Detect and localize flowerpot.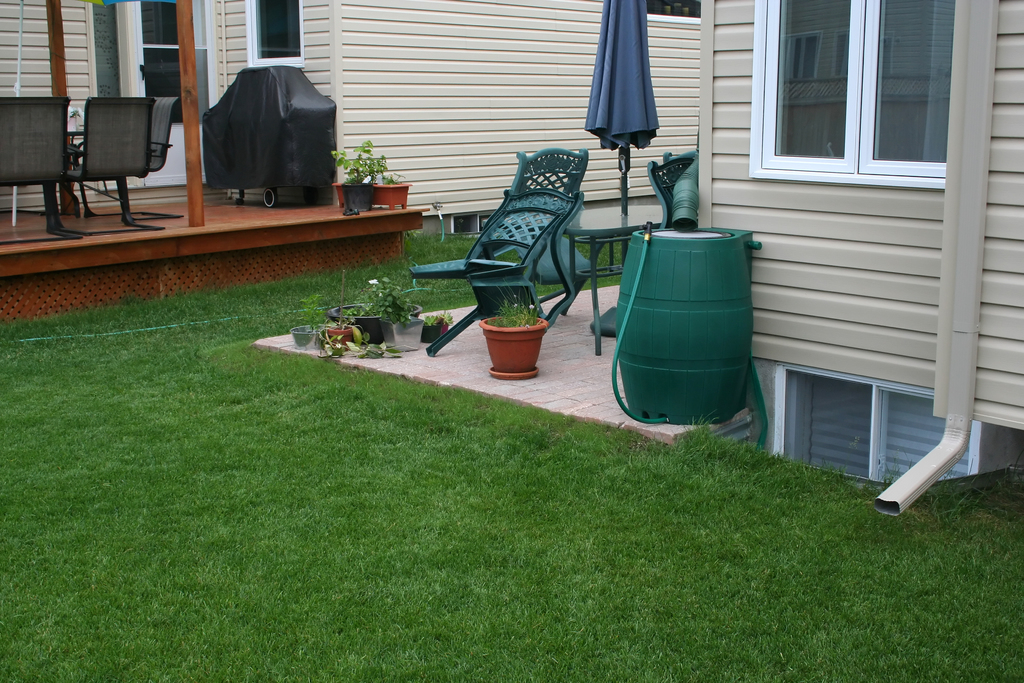
Localized at l=373, t=180, r=406, b=213.
